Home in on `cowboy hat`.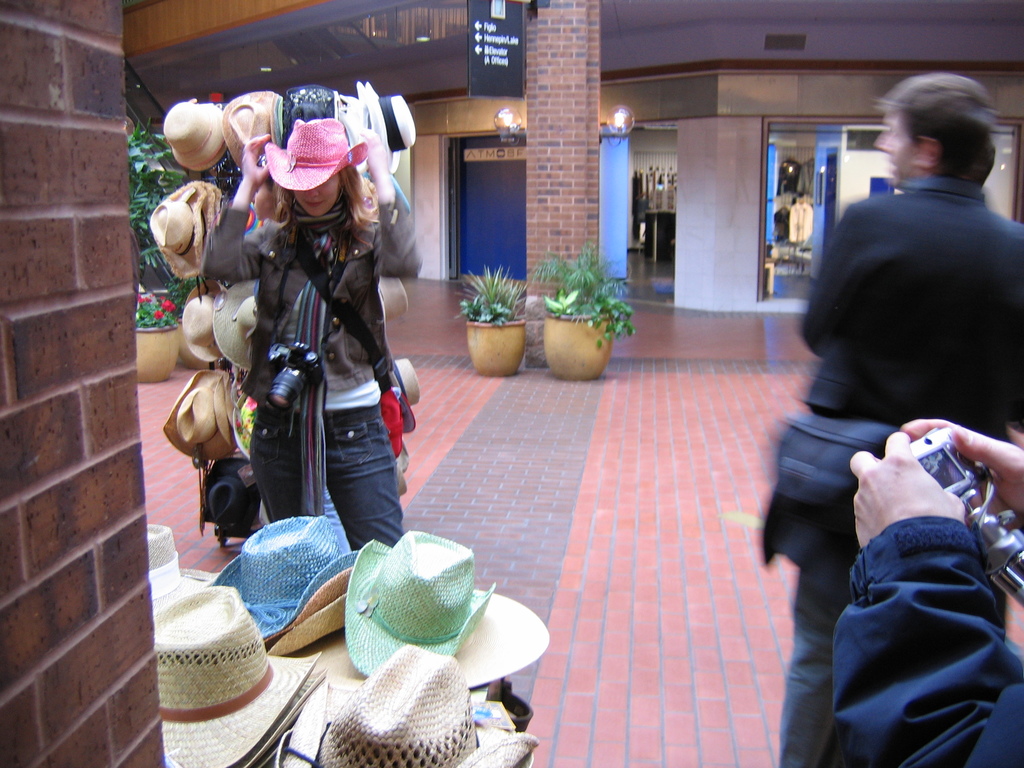
Homed in at pyautogui.locateOnScreen(140, 519, 211, 618).
